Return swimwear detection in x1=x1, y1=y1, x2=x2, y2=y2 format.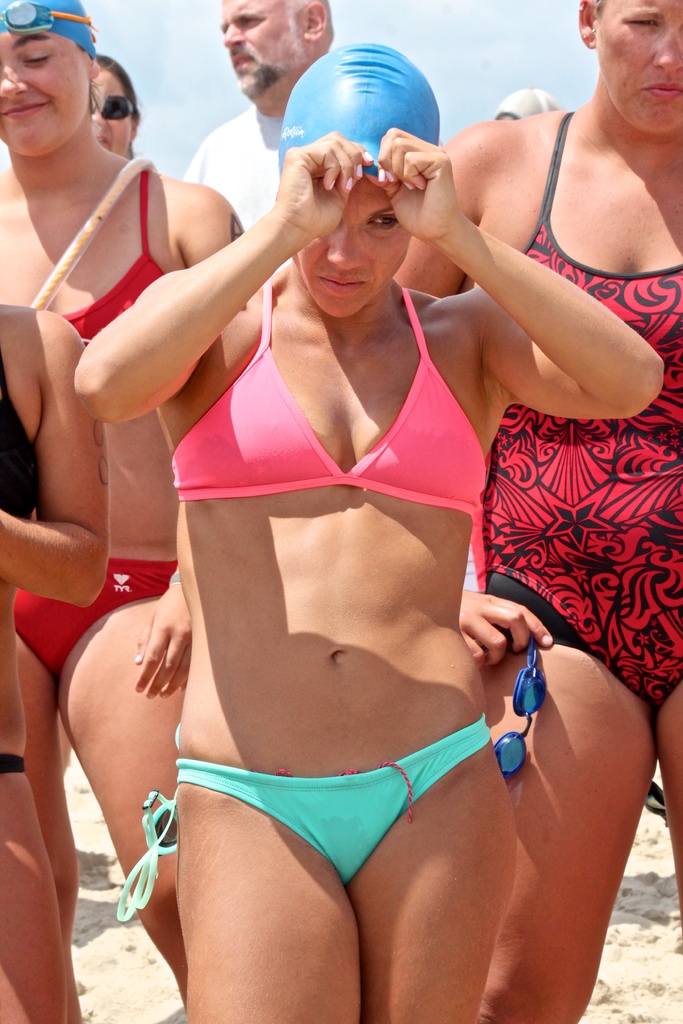
x1=120, y1=716, x2=493, y2=926.
